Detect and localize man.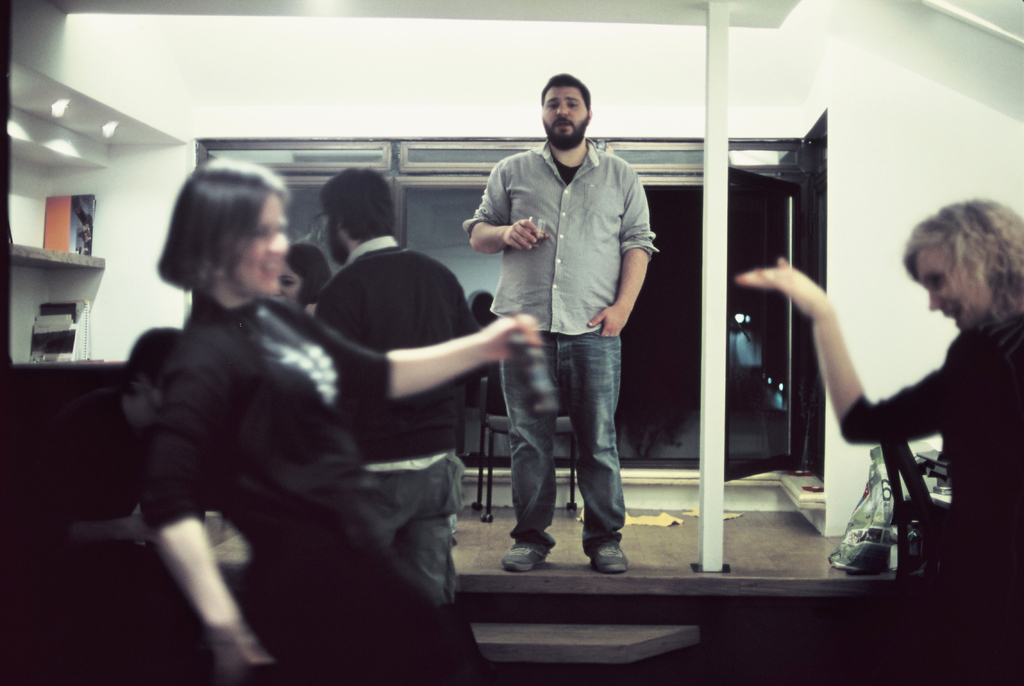
Localized at bbox=[467, 86, 663, 565].
